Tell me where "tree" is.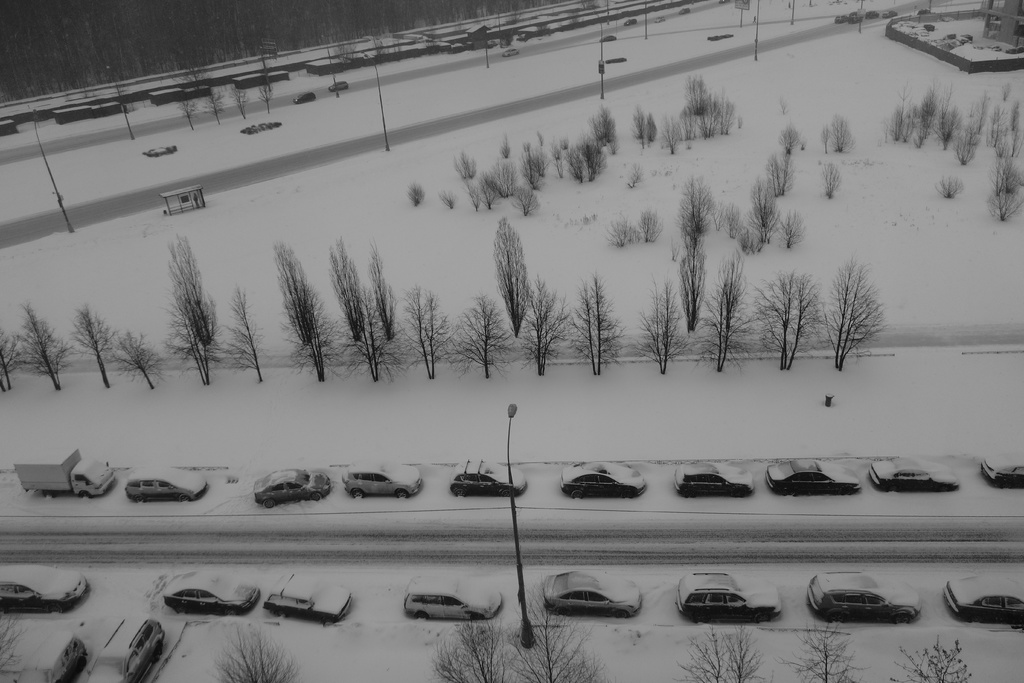
"tree" is at (511,592,611,682).
